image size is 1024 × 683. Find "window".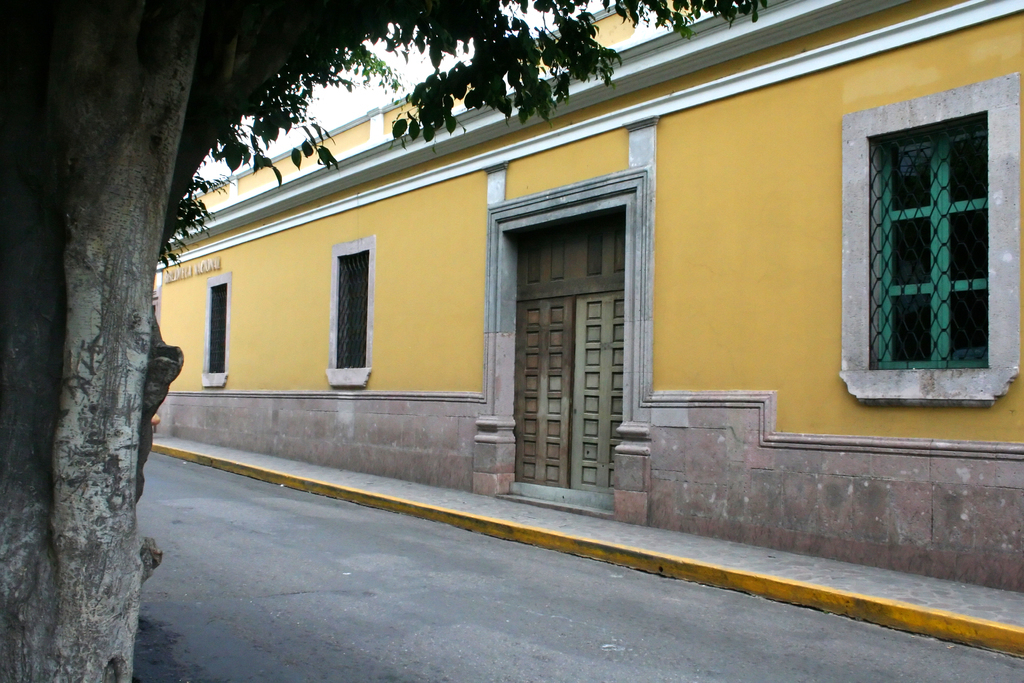
left=869, top=111, right=992, bottom=370.
